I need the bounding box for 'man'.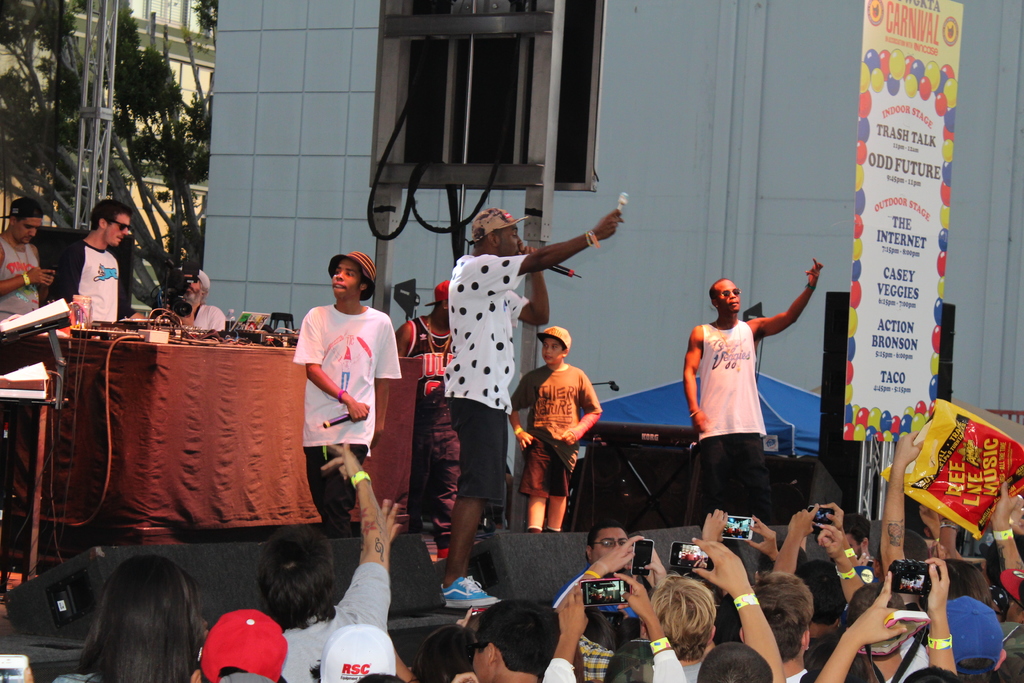
Here it is: <region>0, 195, 56, 370</region>.
